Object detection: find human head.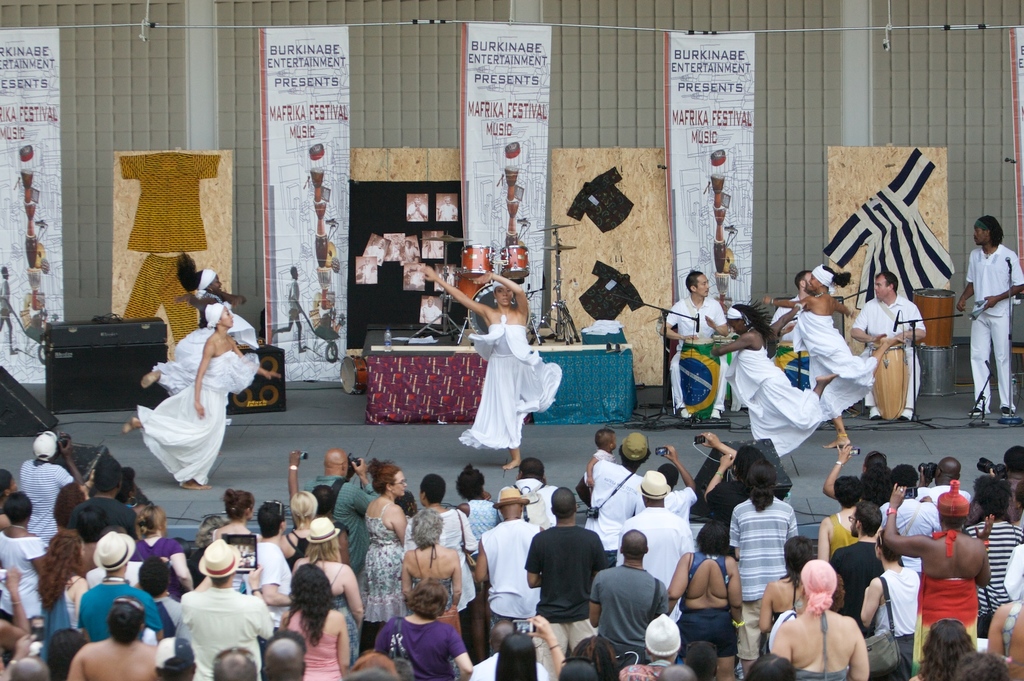
723 302 758 335.
